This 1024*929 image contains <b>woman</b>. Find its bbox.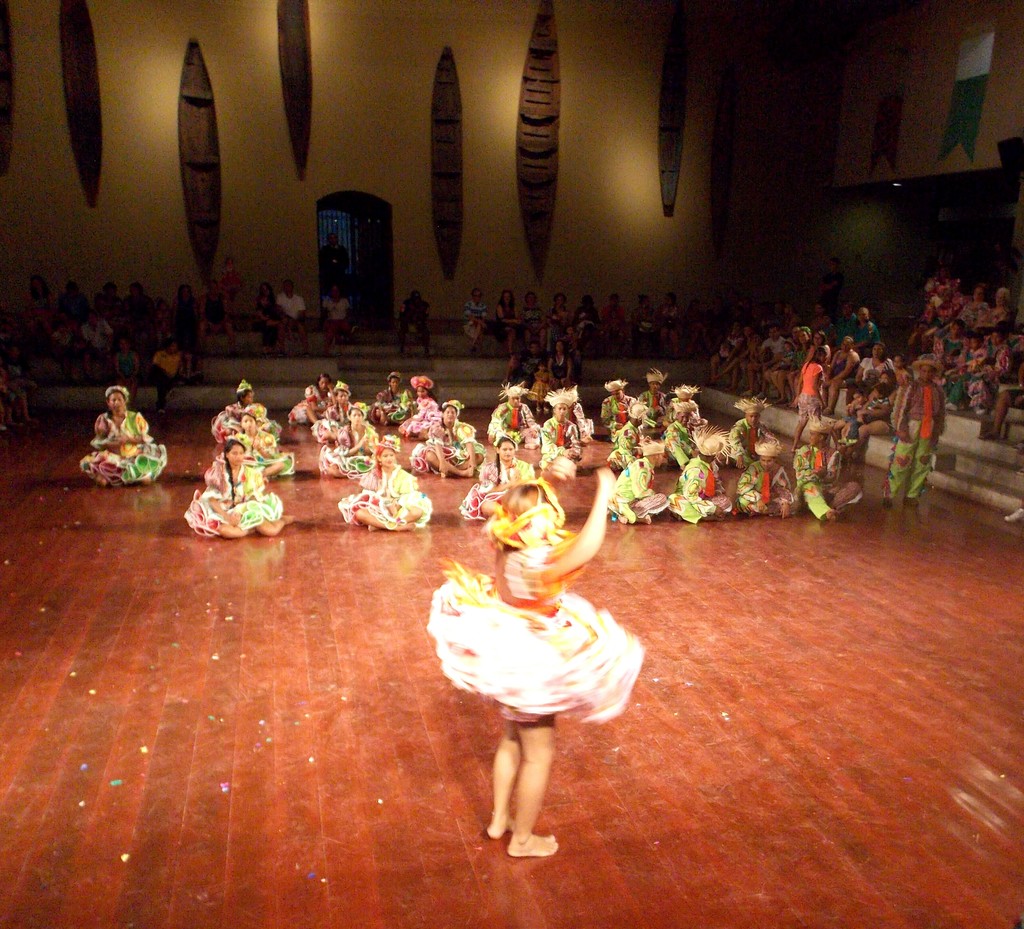
detection(254, 283, 289, 352).
